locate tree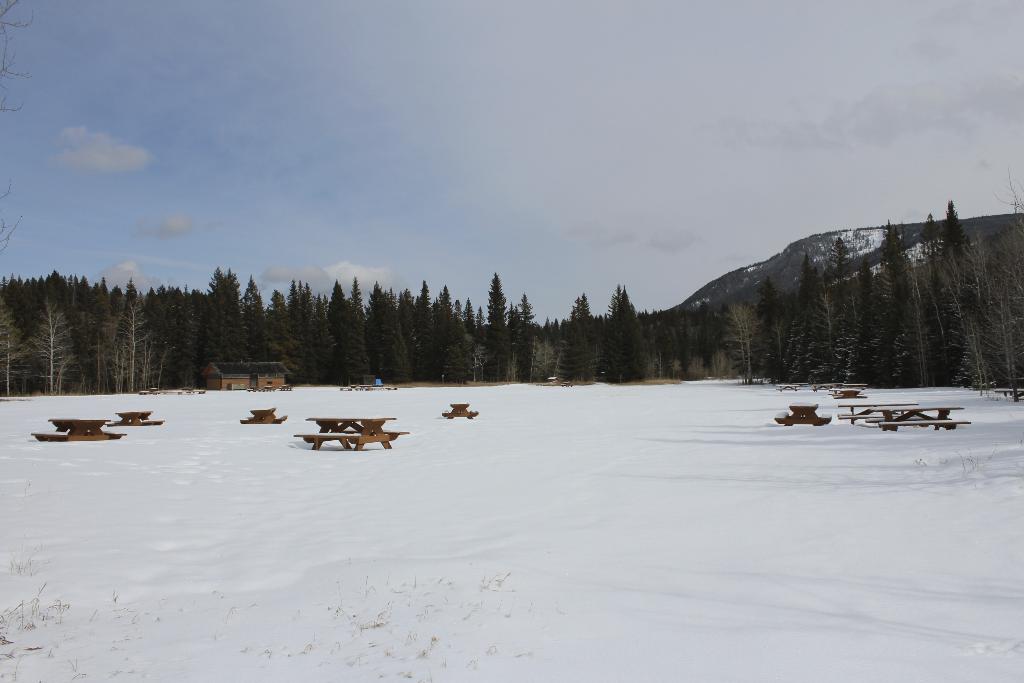
[x1=284, y1=283, x2=318, y2=383]
